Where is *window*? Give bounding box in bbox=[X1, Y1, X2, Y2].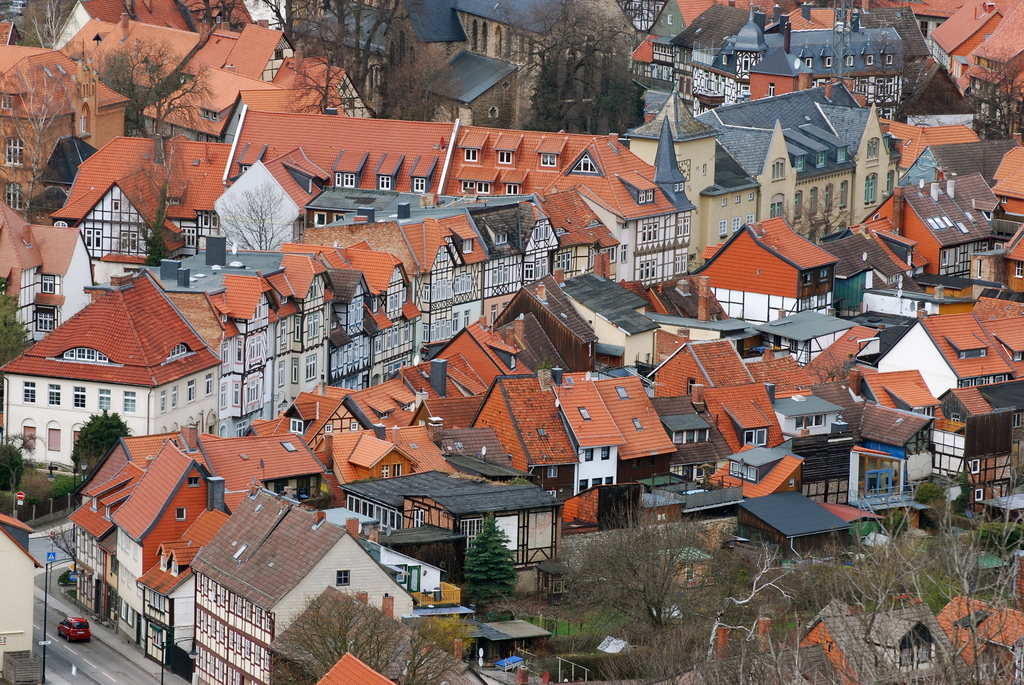
bbox=[453, 311, 459, 333].
